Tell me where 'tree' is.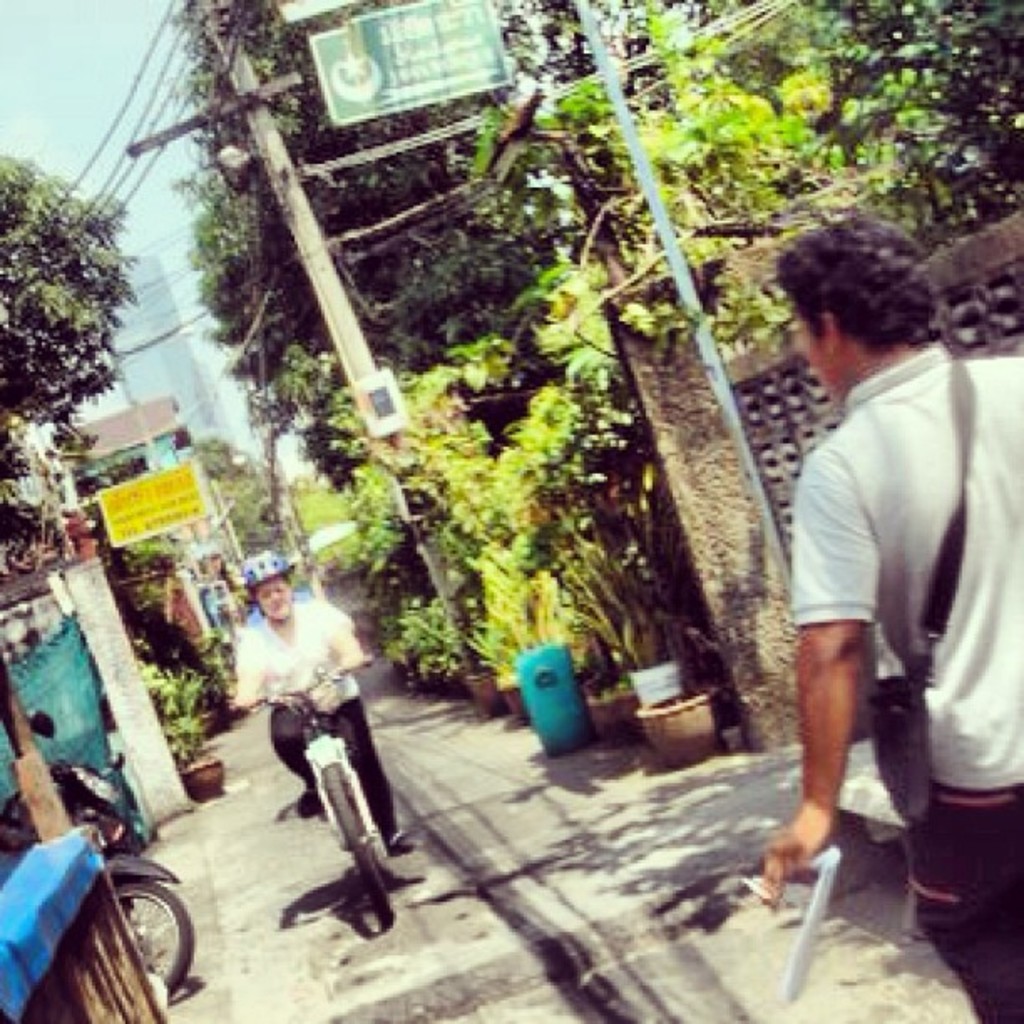
'tree' is at x1=194, y1=433, x2=289, y2=574.
